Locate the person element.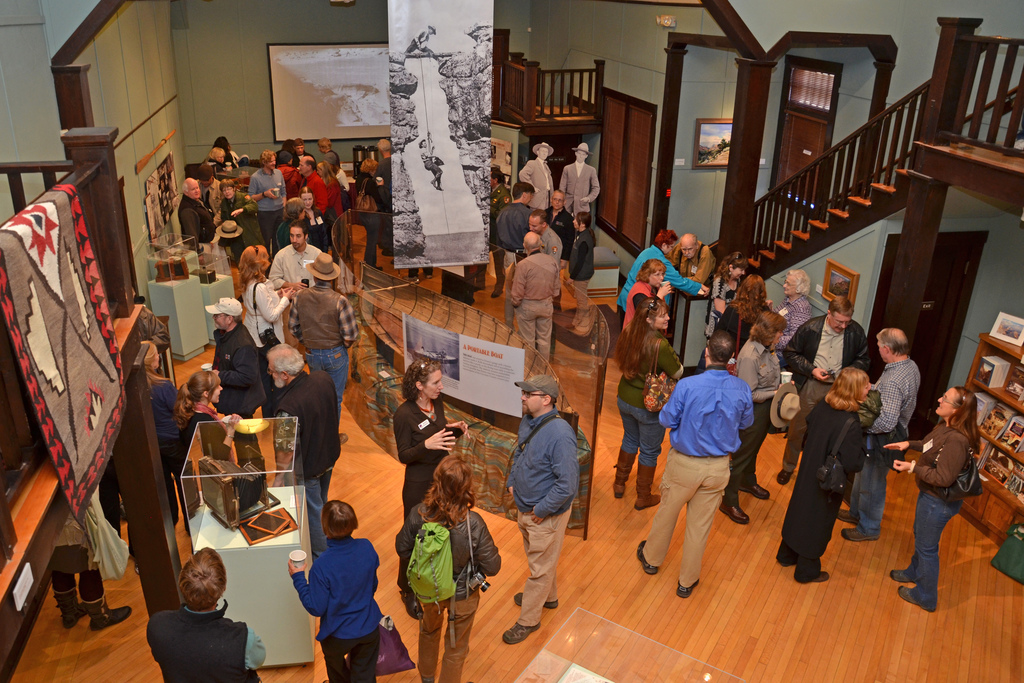
Element bbox: 170/368/246/506.
